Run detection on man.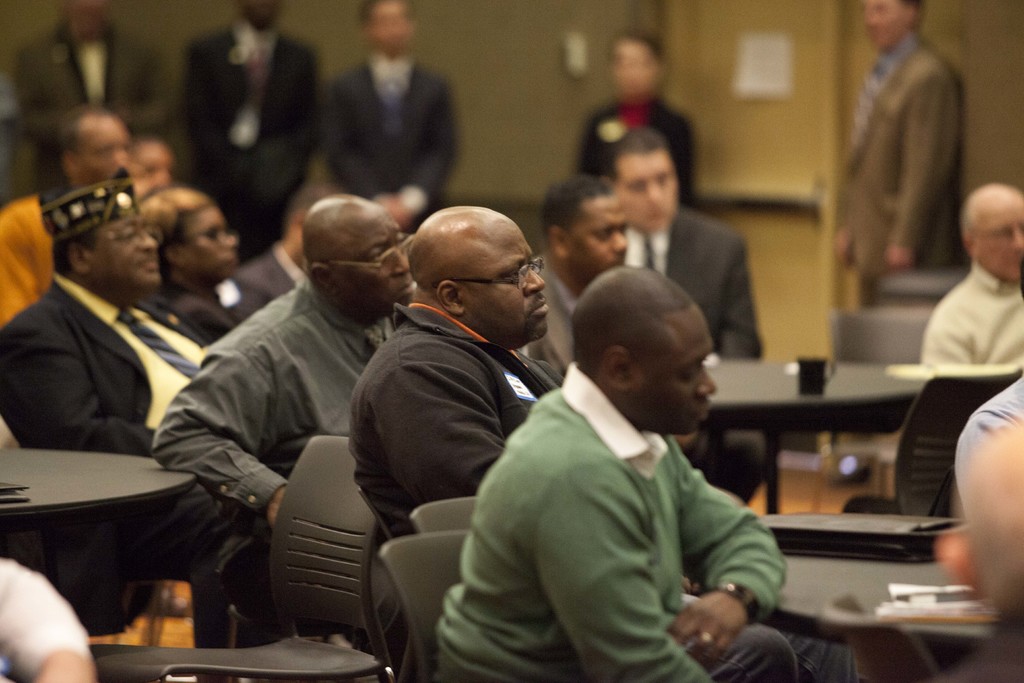
Result: <box>518,173,629,383</box>.
